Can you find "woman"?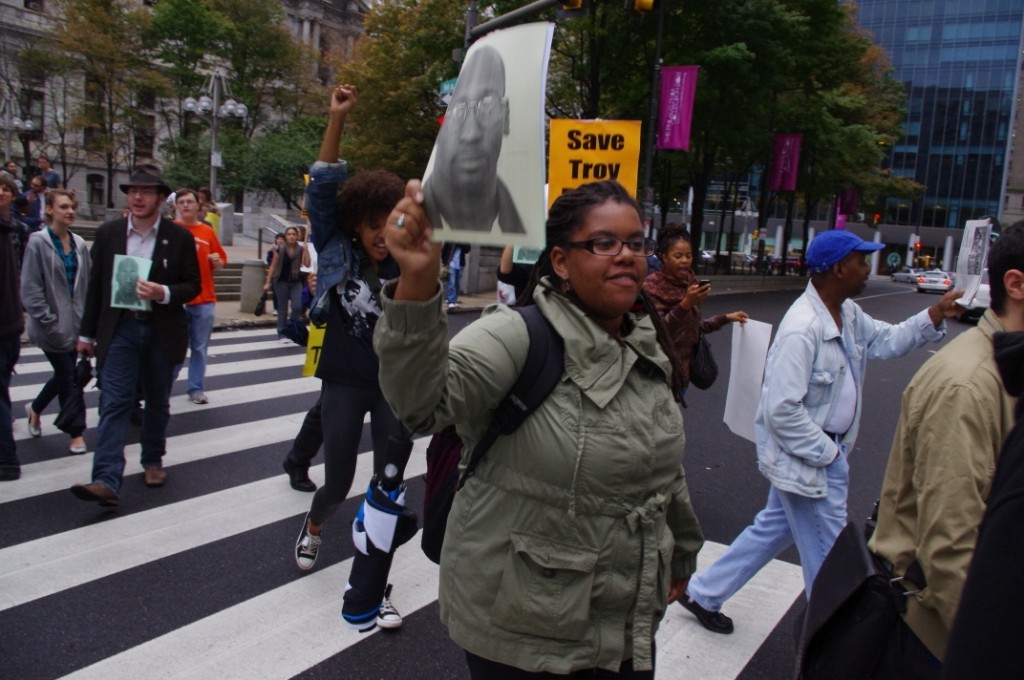
Yes, bounding box: {"left": 25, "top": 187, "right": 94, "bottom": 462}.
